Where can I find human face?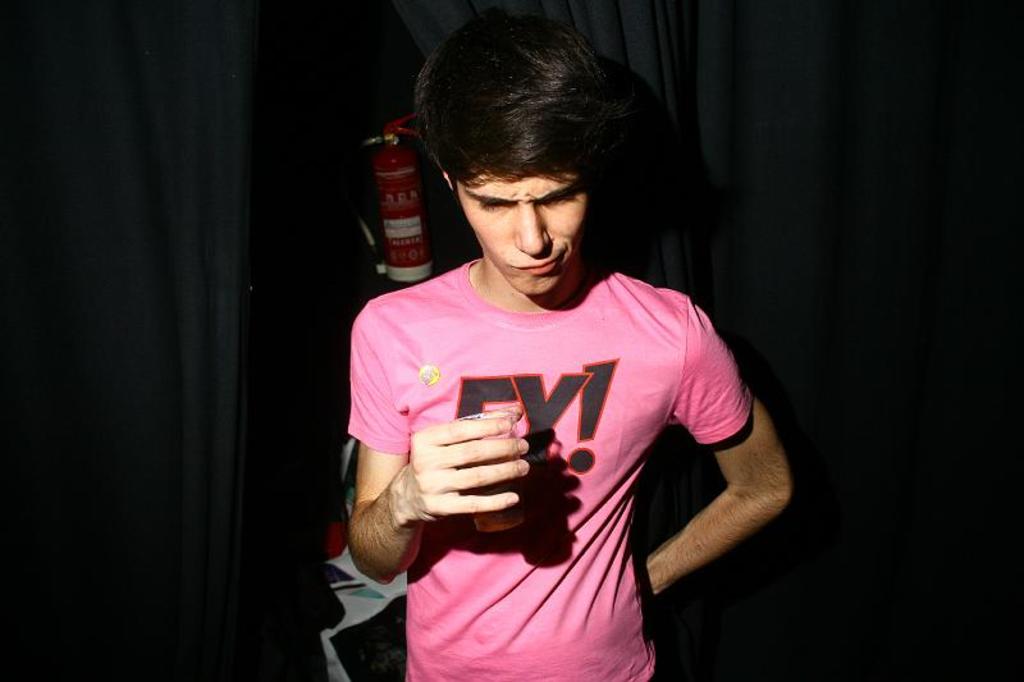
You can find it at (457,169,594,292).
